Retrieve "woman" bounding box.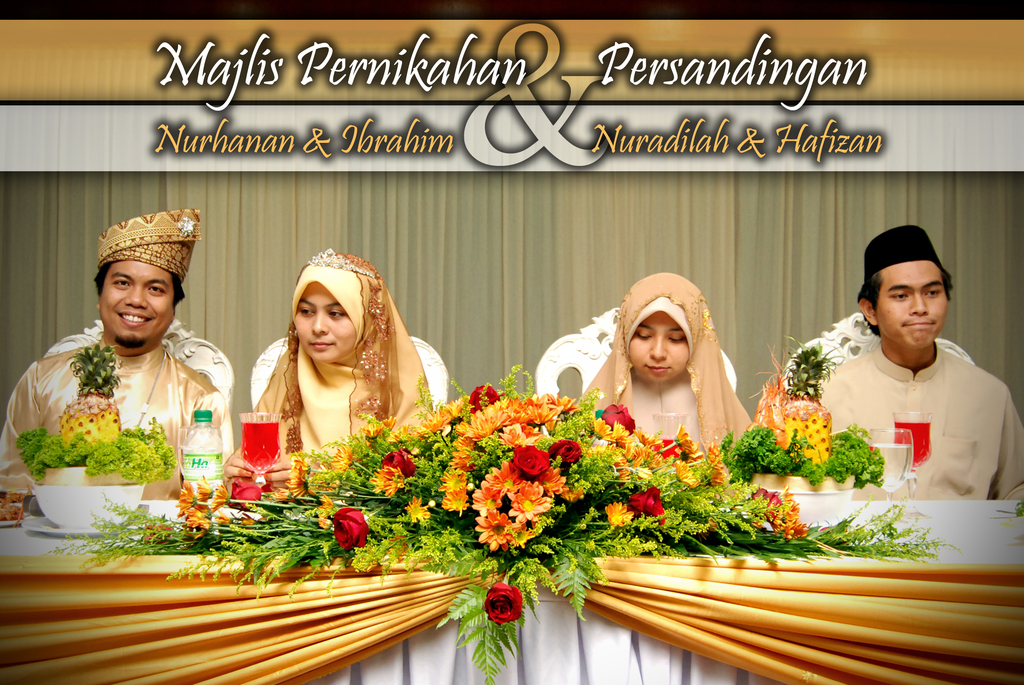
Bounding box: left=577, top=268, right=755, bottom=464.
